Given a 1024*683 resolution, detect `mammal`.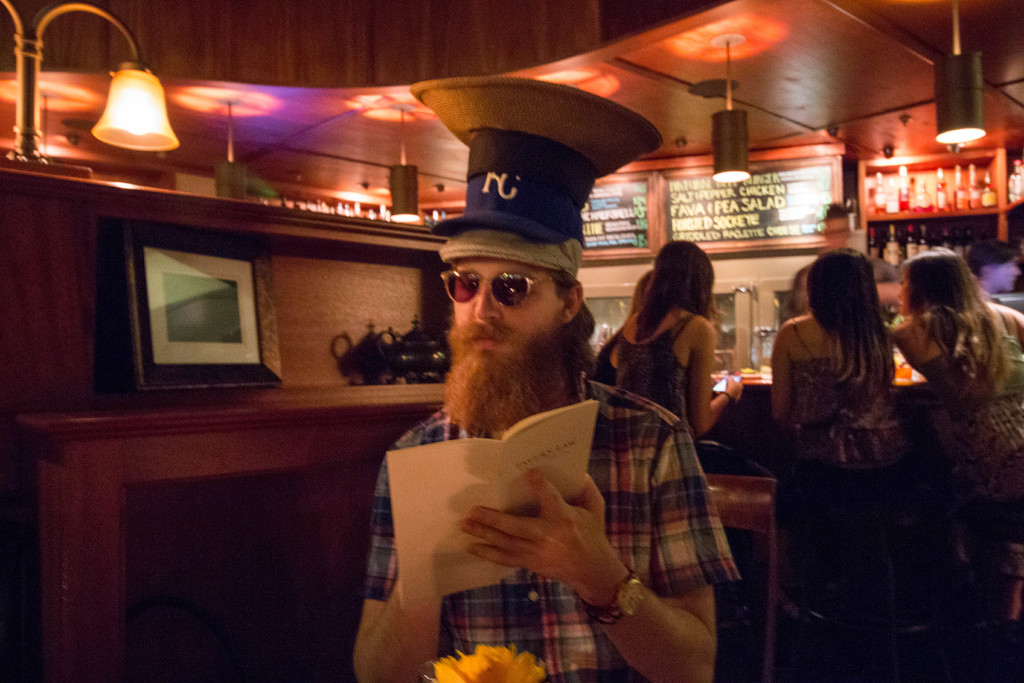
767/250/899/585.
